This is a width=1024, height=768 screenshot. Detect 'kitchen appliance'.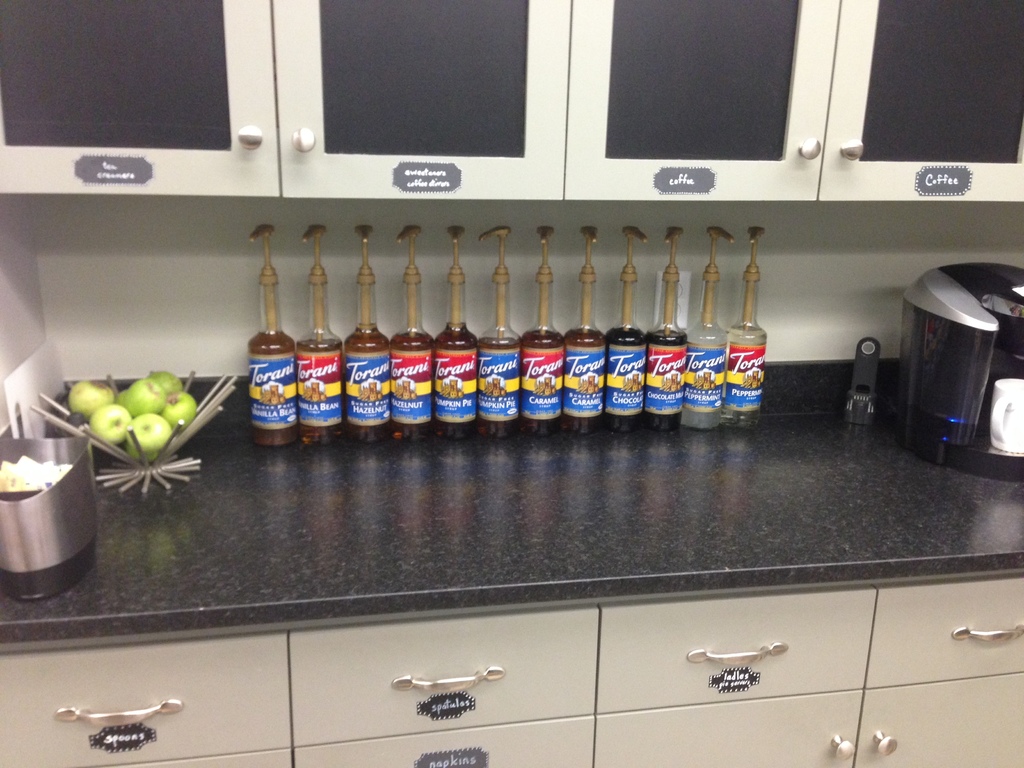
rect(900, 262, 1023, 478).
